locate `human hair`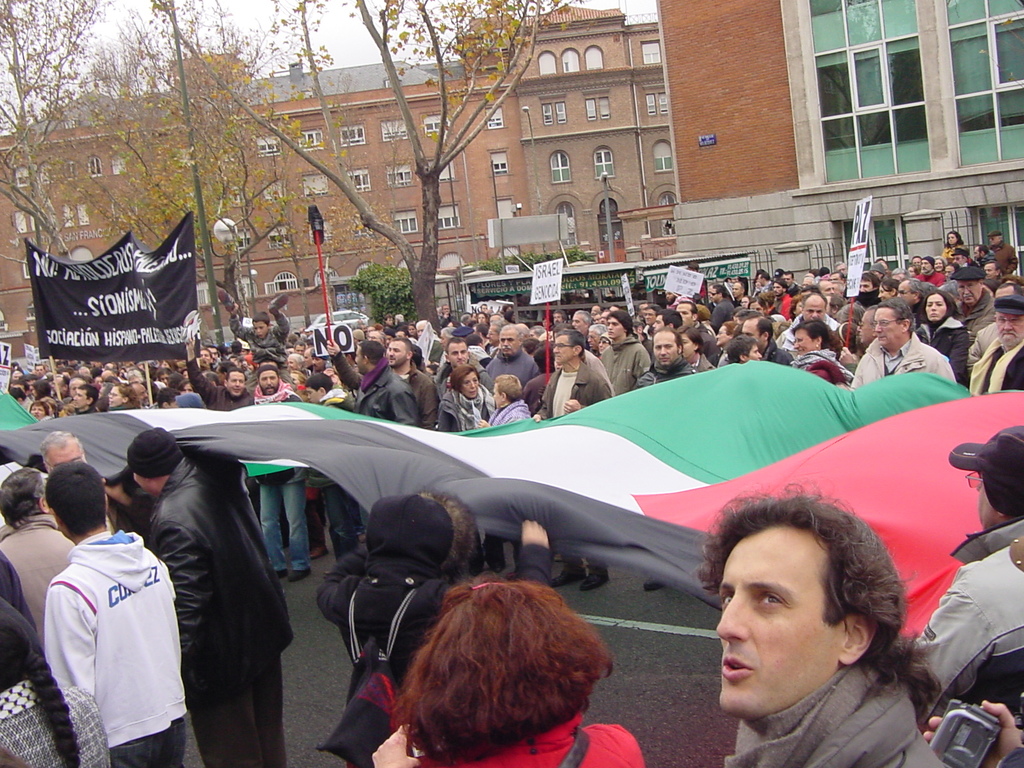
<box>836,322,861,355</box>
